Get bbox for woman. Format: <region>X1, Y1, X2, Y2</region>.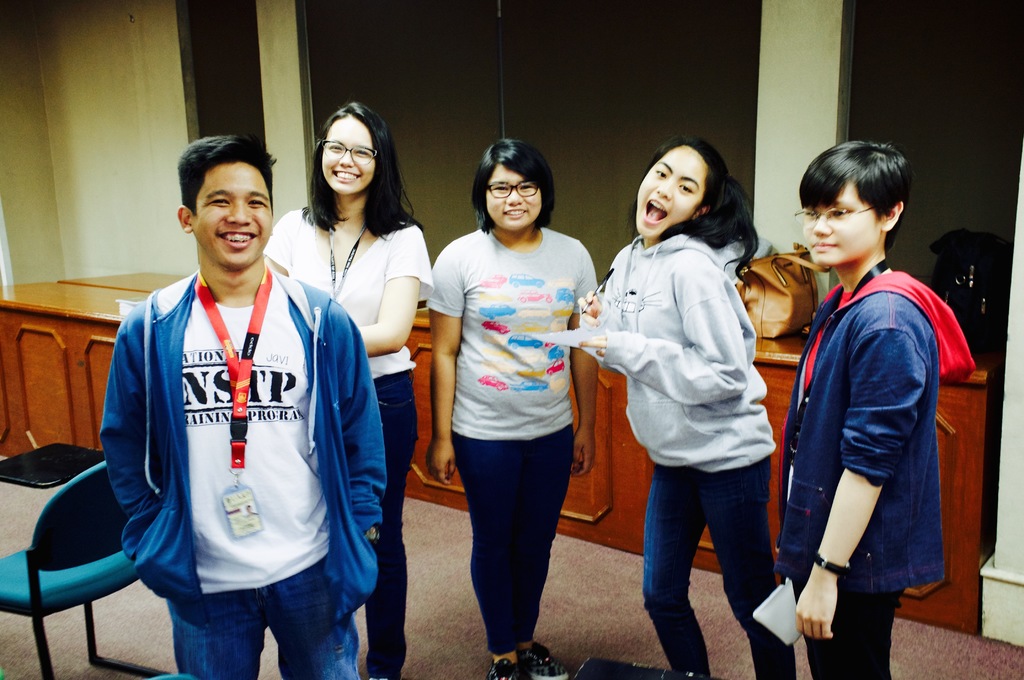
<region>429, 146, 605, 673</region>.
